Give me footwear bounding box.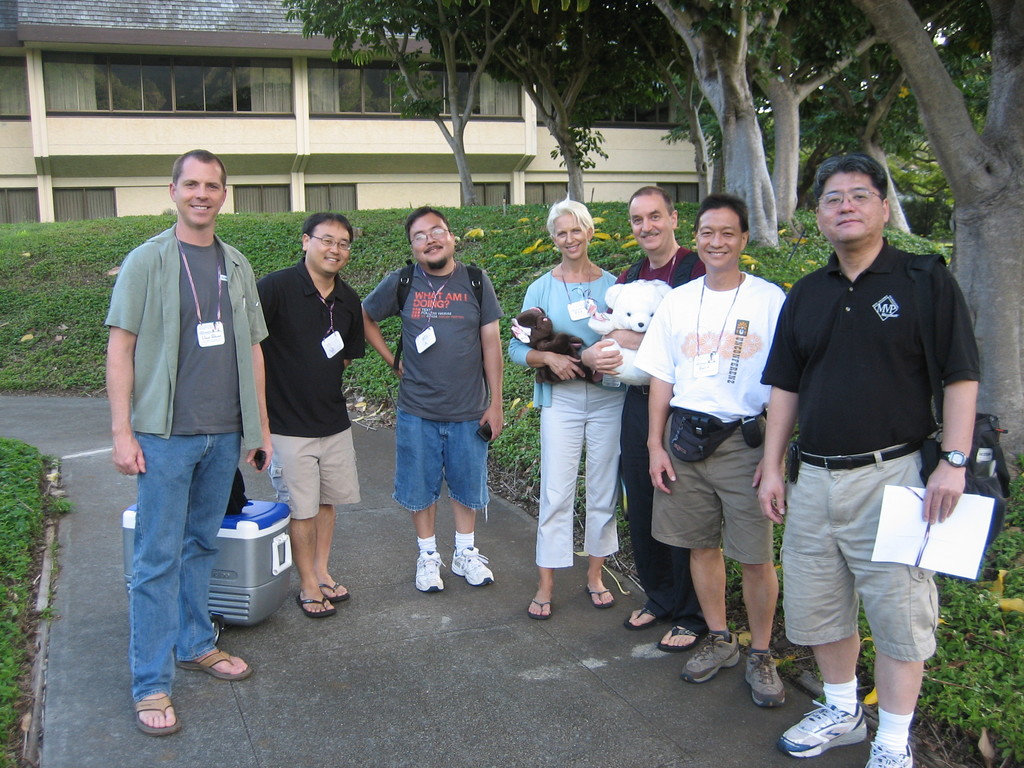
<box>657,616,701,653</box>.
